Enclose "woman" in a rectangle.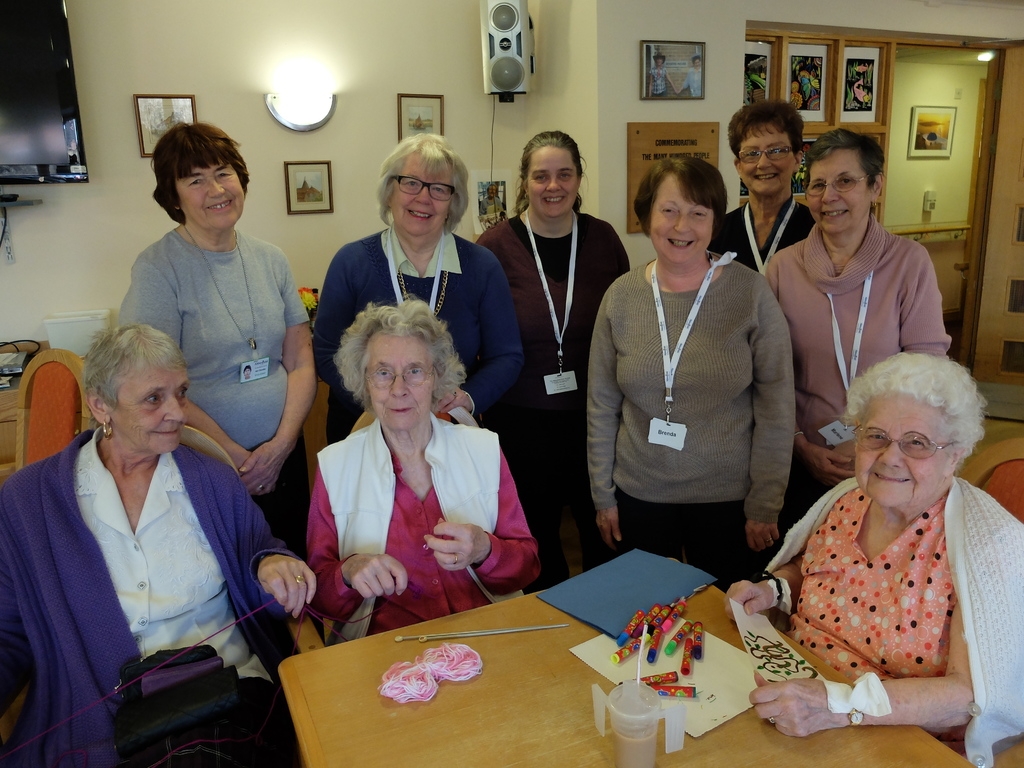
Rect(675, 50, 701, 97).
